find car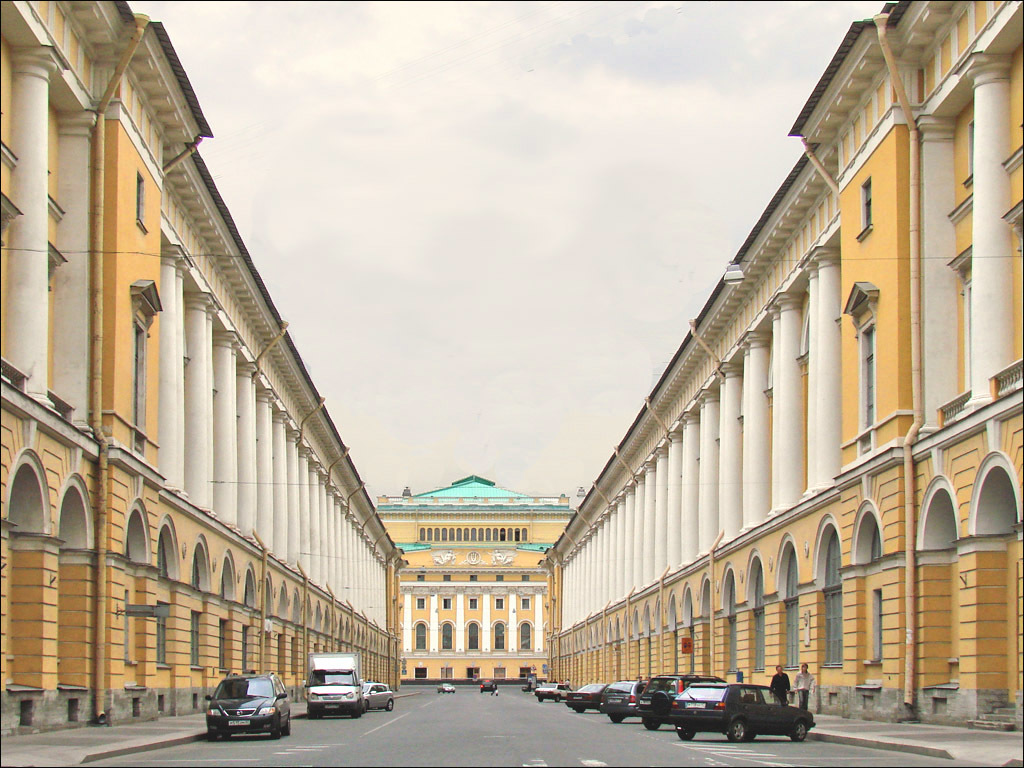
box=[481, 682, 495, 698]
